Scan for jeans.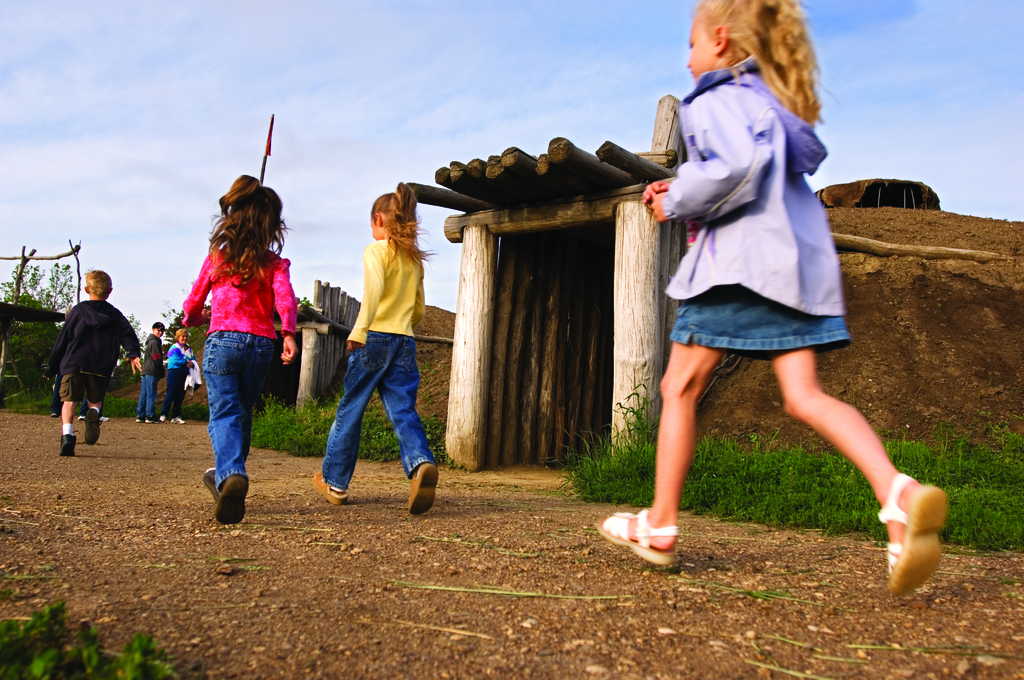
Scan result: {"left": 137, "top": 373, "right": 154, "bottom": 414}.
